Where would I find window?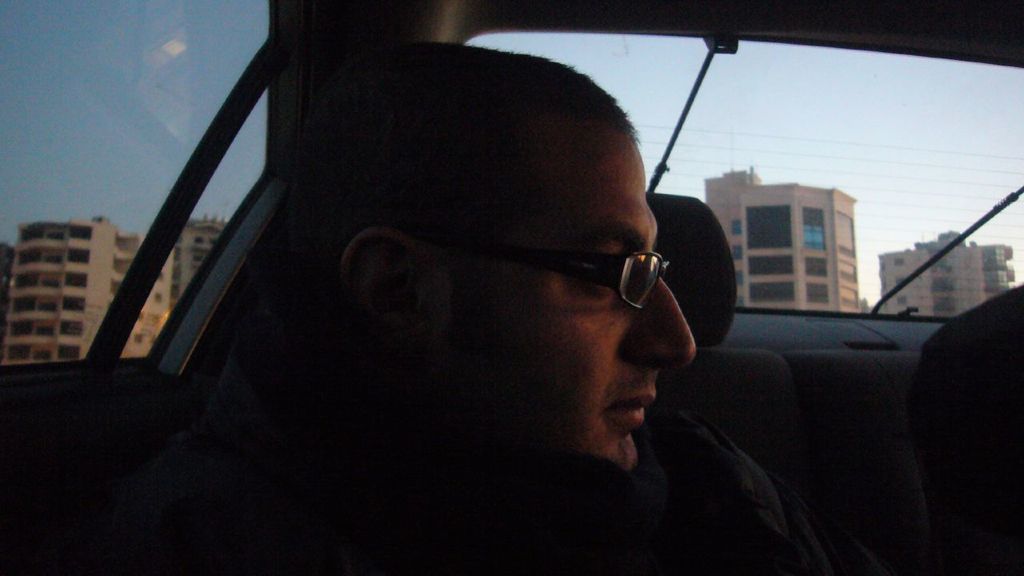
At [x1=897, y1=295, x2=906, y2=303].
